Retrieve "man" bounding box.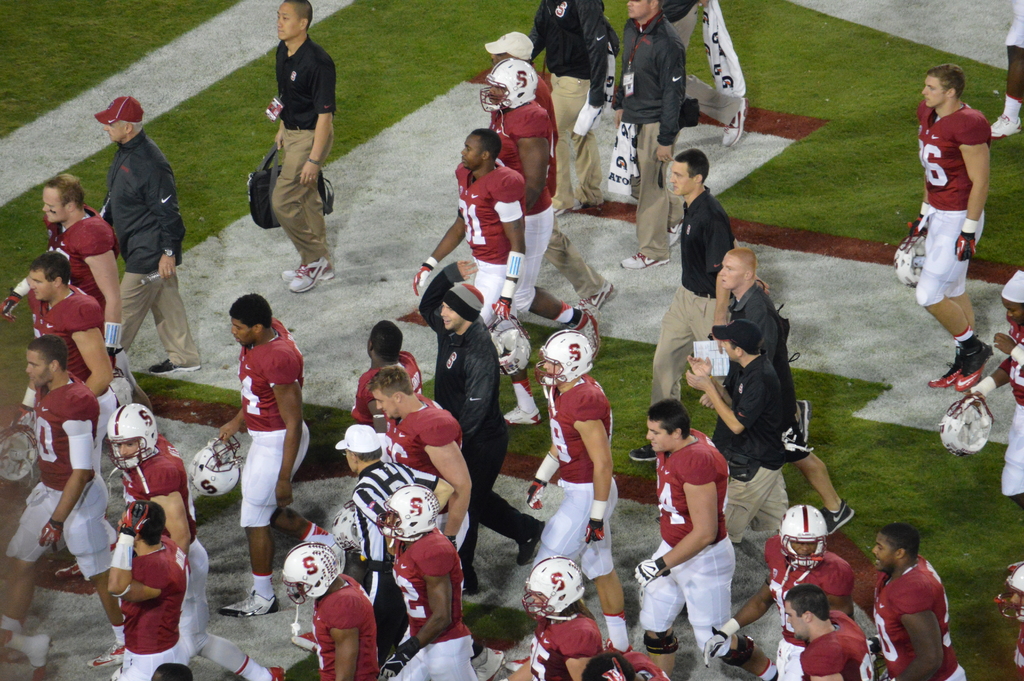
Bounding box: [x1=384, y1=486, x2=483, y2=680].
